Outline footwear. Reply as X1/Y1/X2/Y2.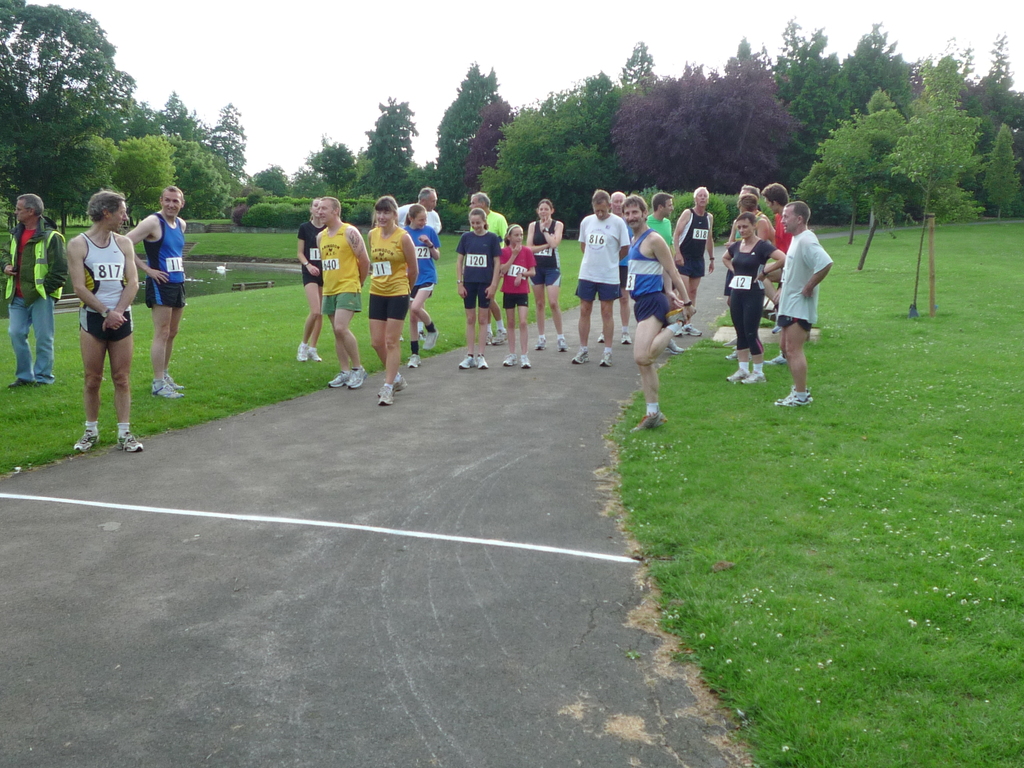
764/351/790/368.
